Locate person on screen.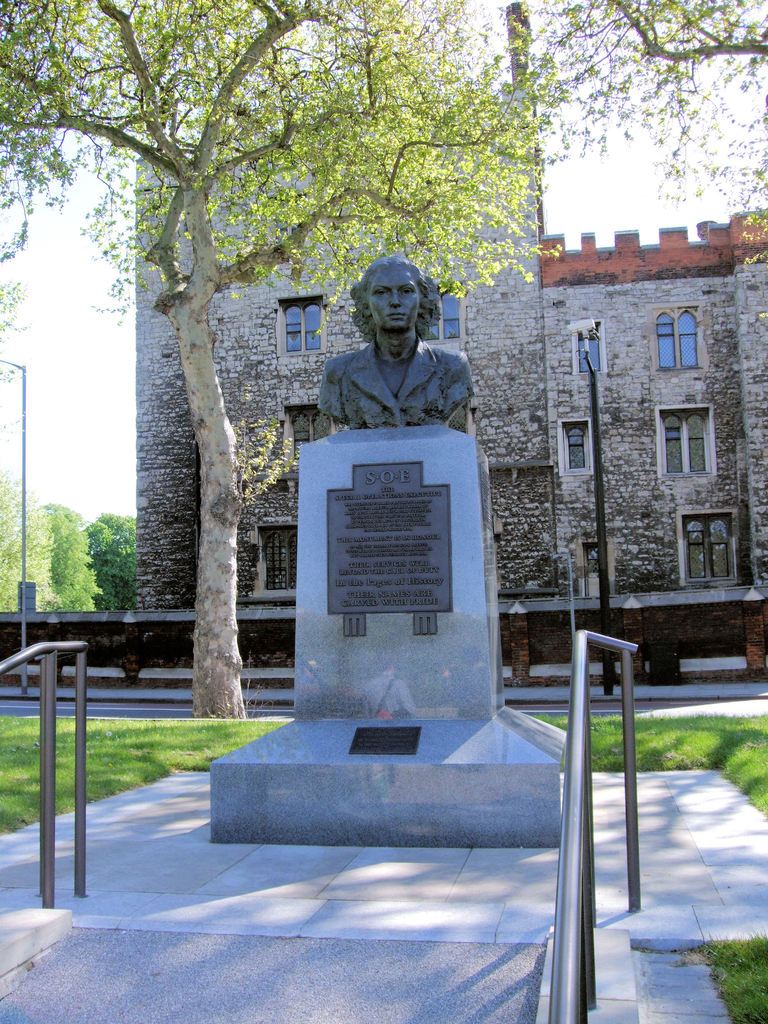
On screen at left=314, top=253, right=483, bottom=458.
